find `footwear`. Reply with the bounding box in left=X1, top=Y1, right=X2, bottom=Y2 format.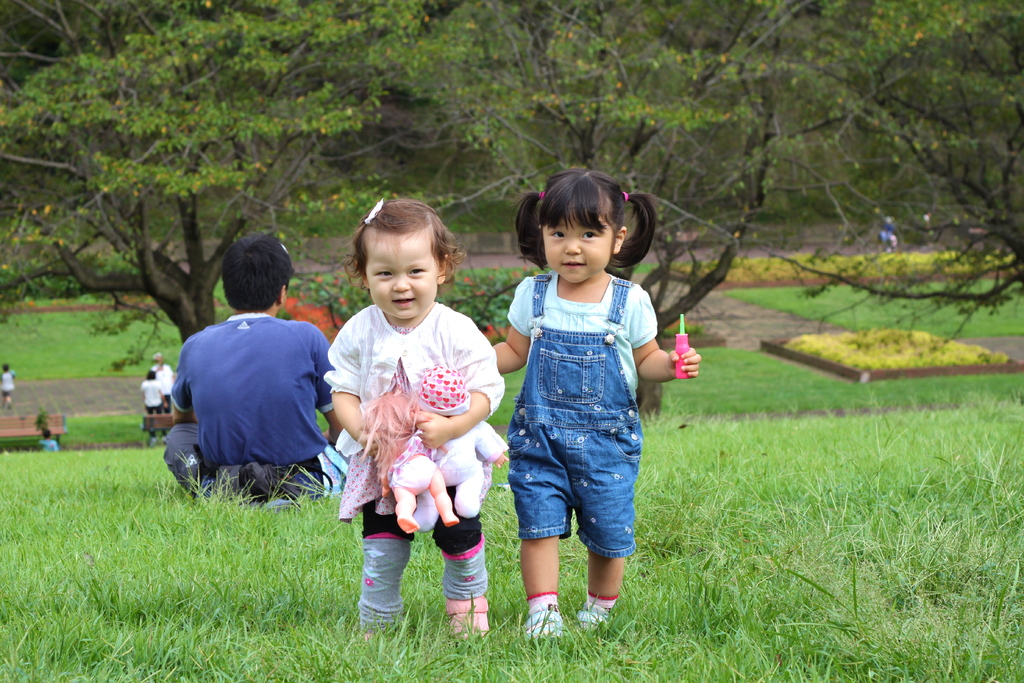
left=442, top=595, right=488, bottom=636.
